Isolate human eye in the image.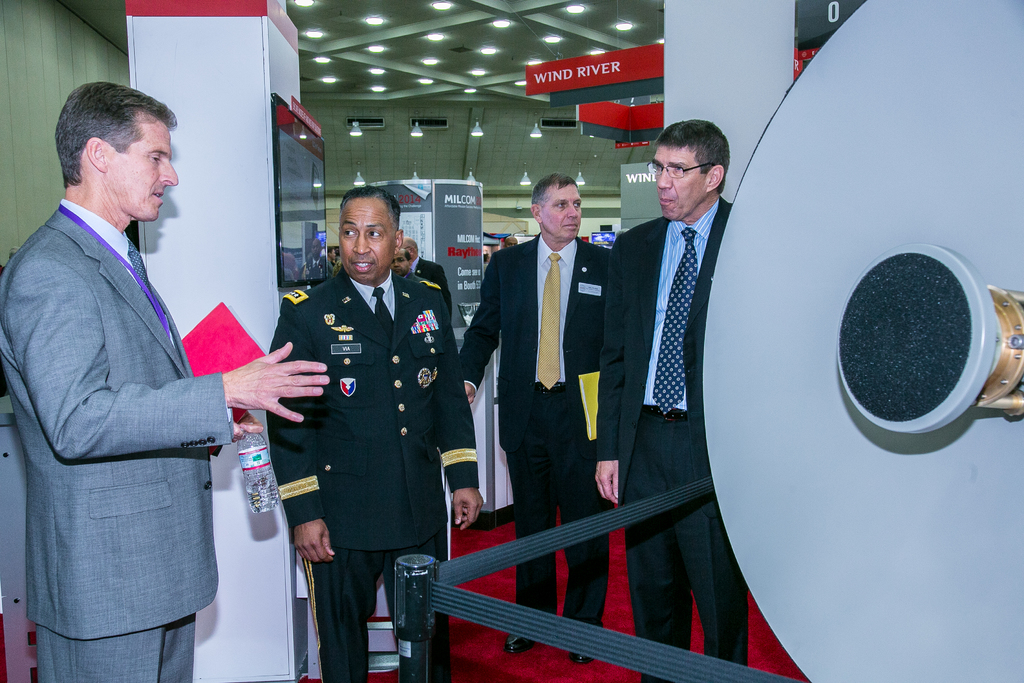
Isolated region: {"left": 677, "top": 165, "right": 683, "bottom": 176}.
